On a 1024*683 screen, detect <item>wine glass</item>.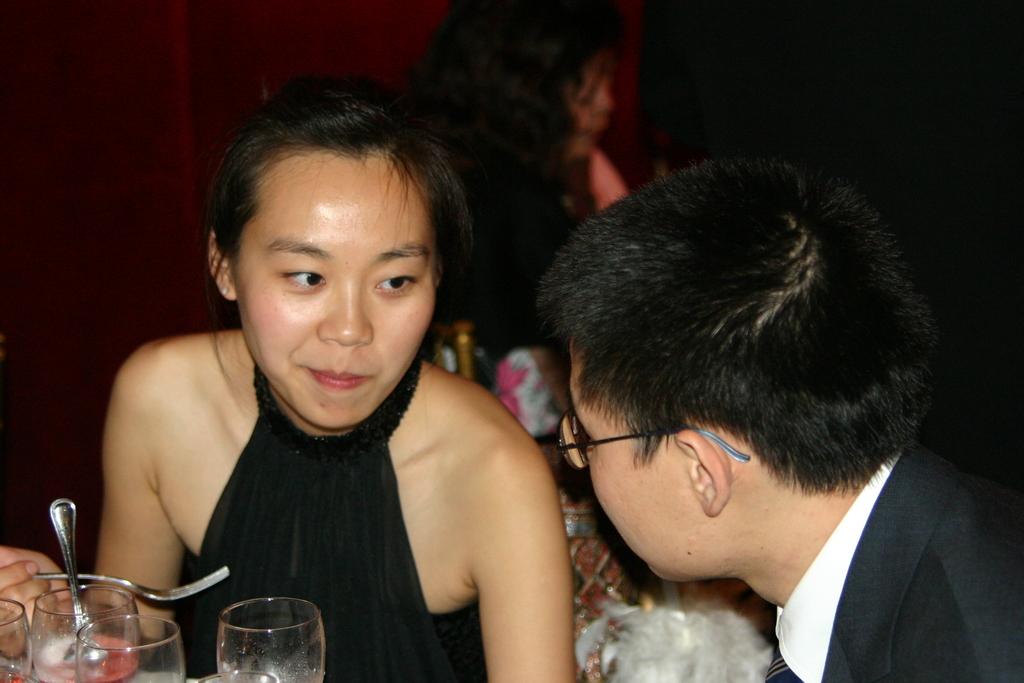
220/597/327/682.
